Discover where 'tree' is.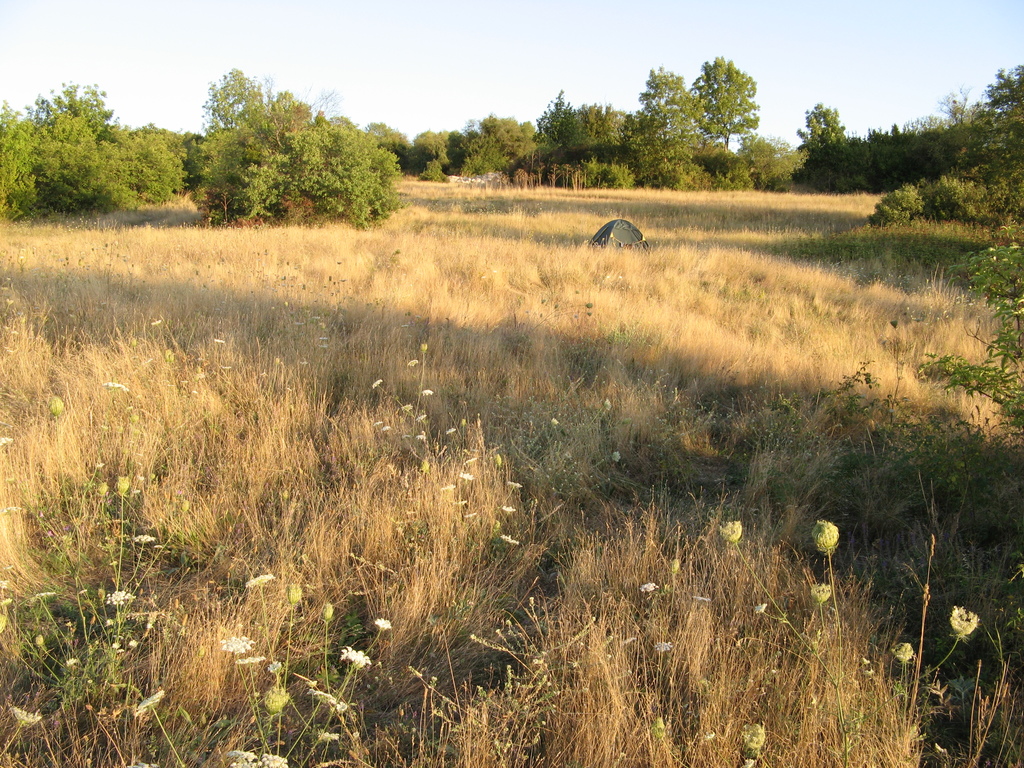
Discovered at (left=852, top=117, right=1023, bottom=196).
